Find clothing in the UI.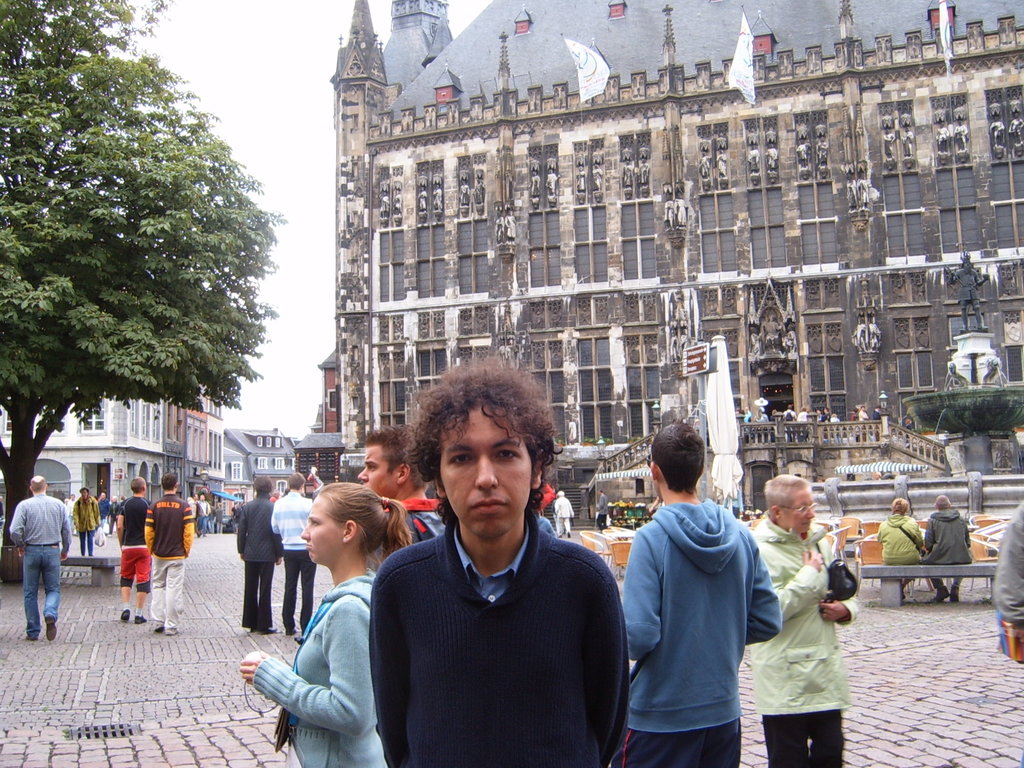
UI element at select_region(829, 417, 836, 439).
